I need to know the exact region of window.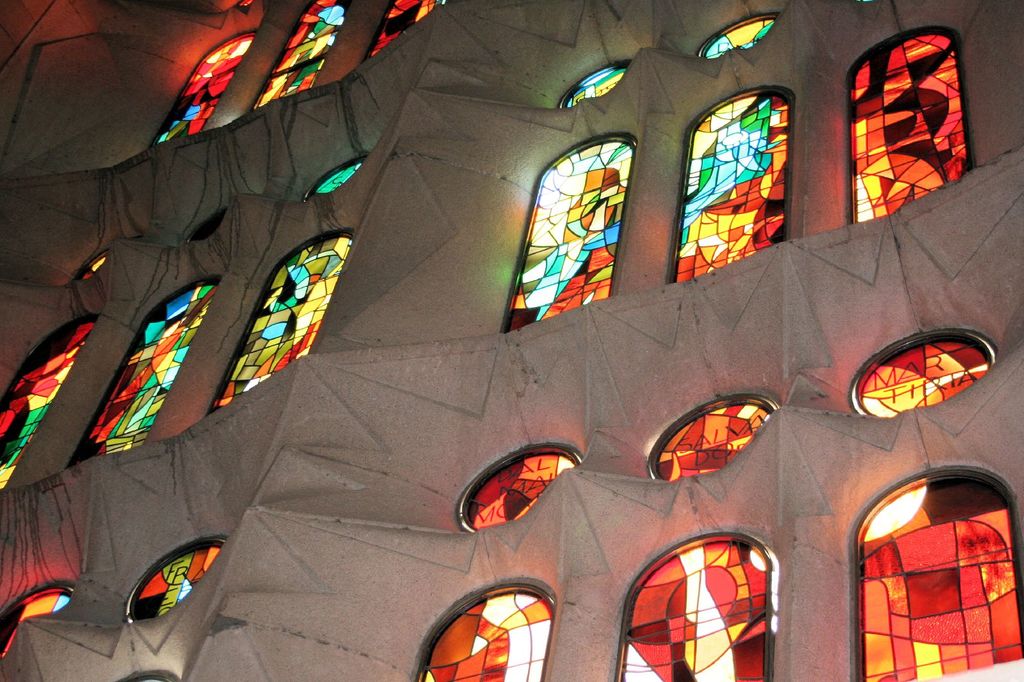
Region: (left=300, top=152, right=369, bottom=202).
